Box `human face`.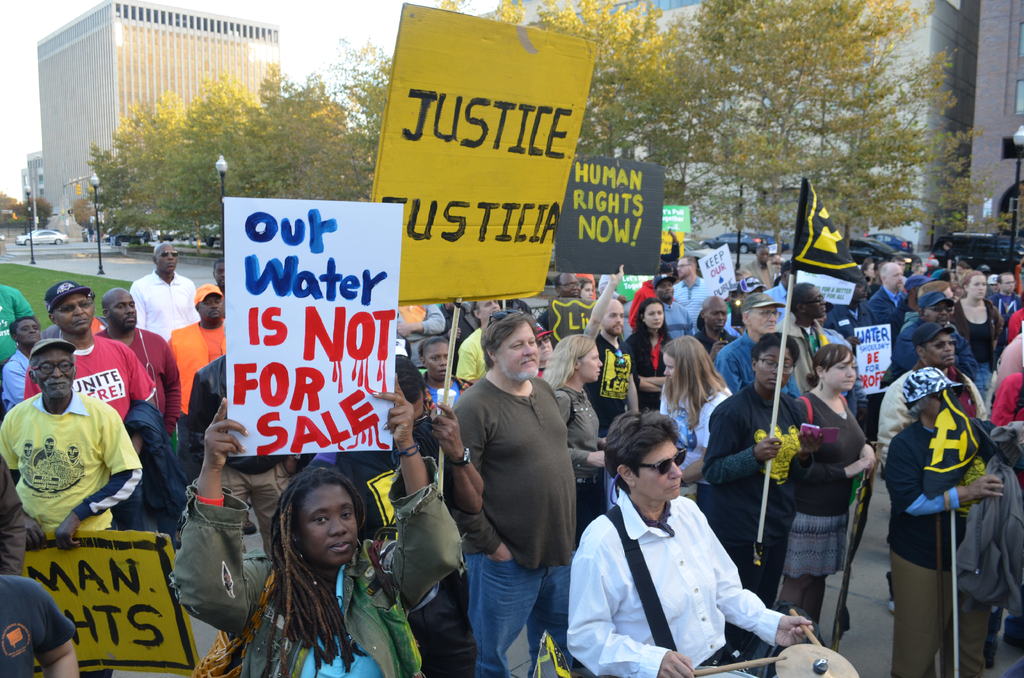
[x1=1002, y1=271, x2=1015, y2=291].
